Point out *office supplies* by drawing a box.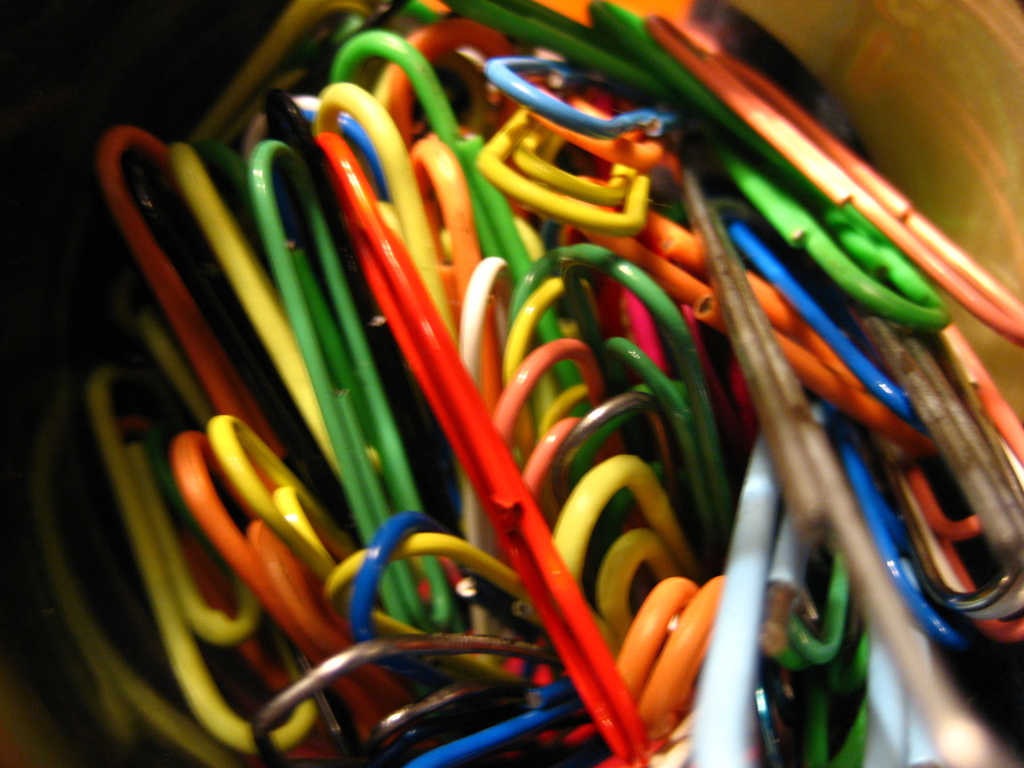
{"left": 434, "top": 687, "right": 584, "bottom": 762}.
